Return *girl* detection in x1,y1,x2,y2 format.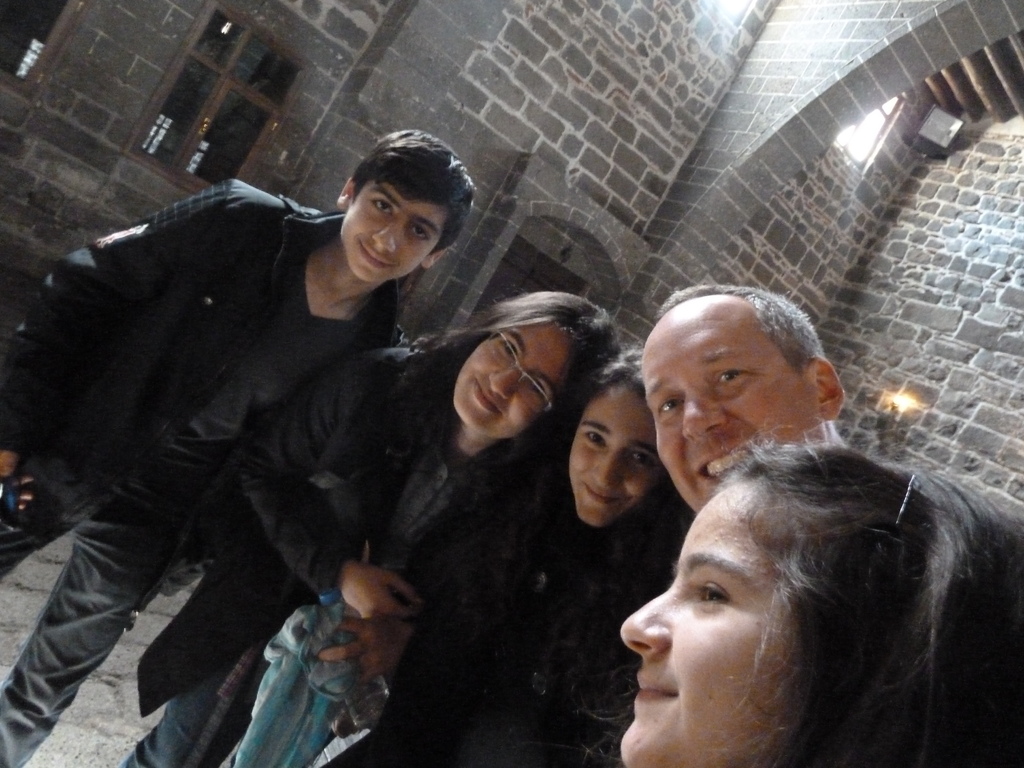
382,344,671,767.
